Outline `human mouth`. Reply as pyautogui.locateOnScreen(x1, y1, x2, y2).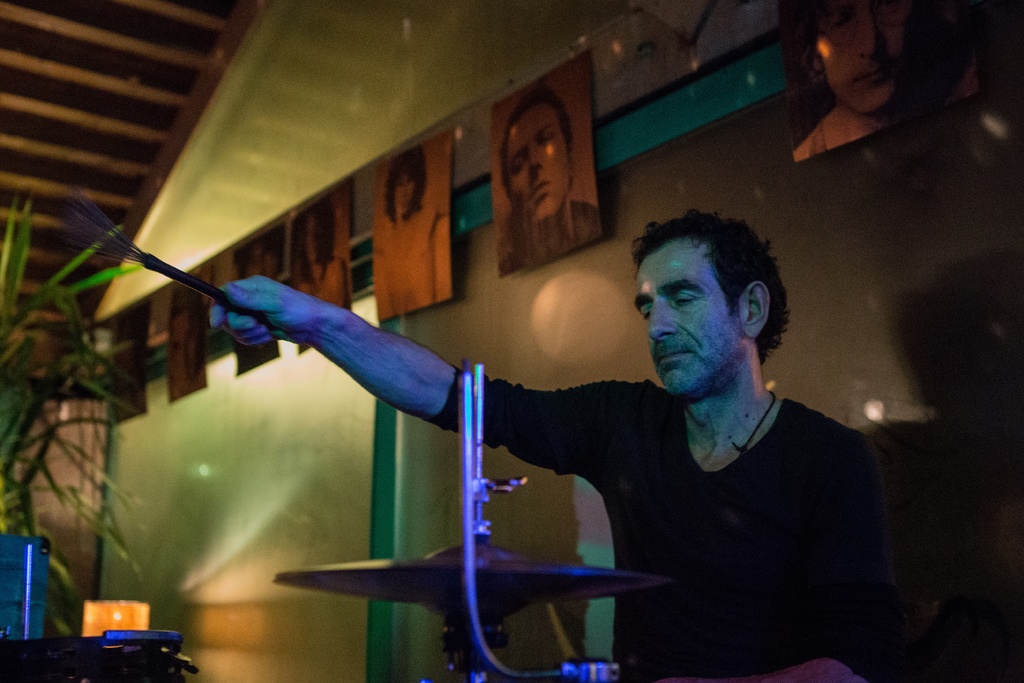
pyautogui.locateOnScreen(308, 241, 320, 257).
